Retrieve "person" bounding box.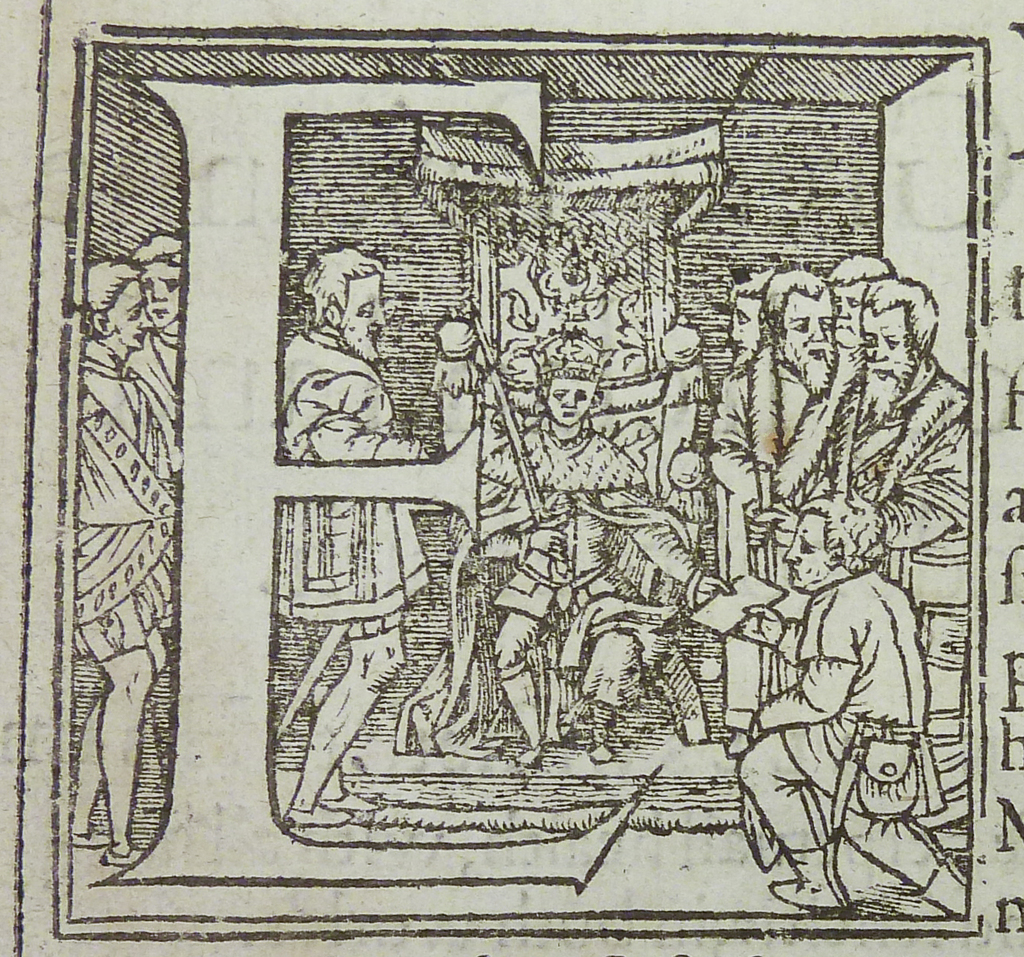
Bounding box: {"left": 737, "top": 496, "right": 968, "bottom": 919}.
